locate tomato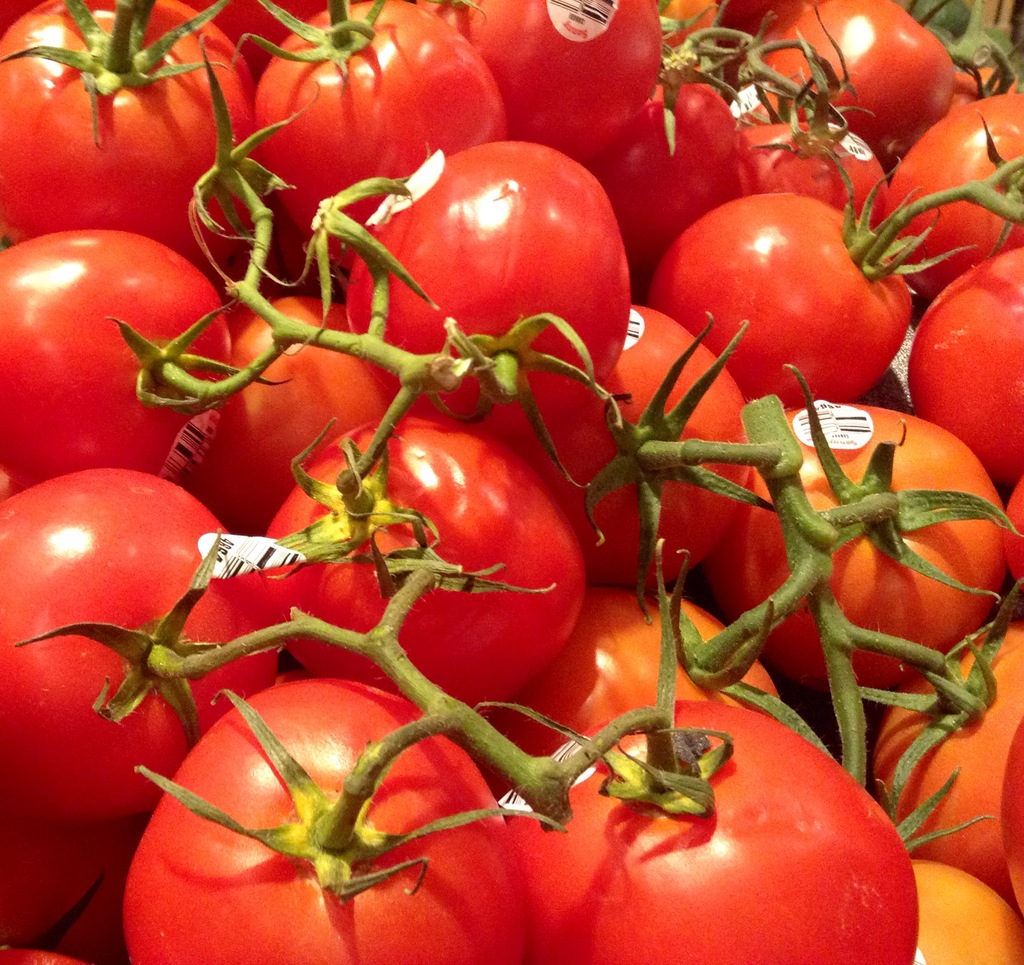
<box>120,672,525,964</box>
